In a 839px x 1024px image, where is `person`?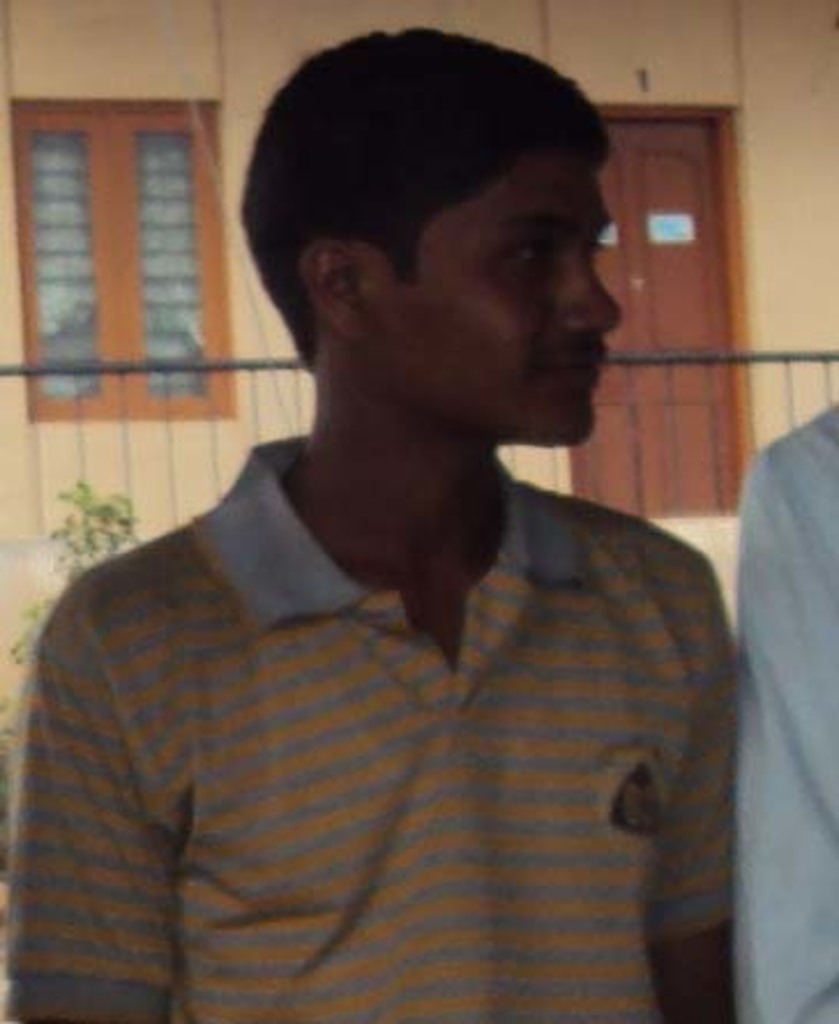
<region>14, 37, 802, 1023</region>.
